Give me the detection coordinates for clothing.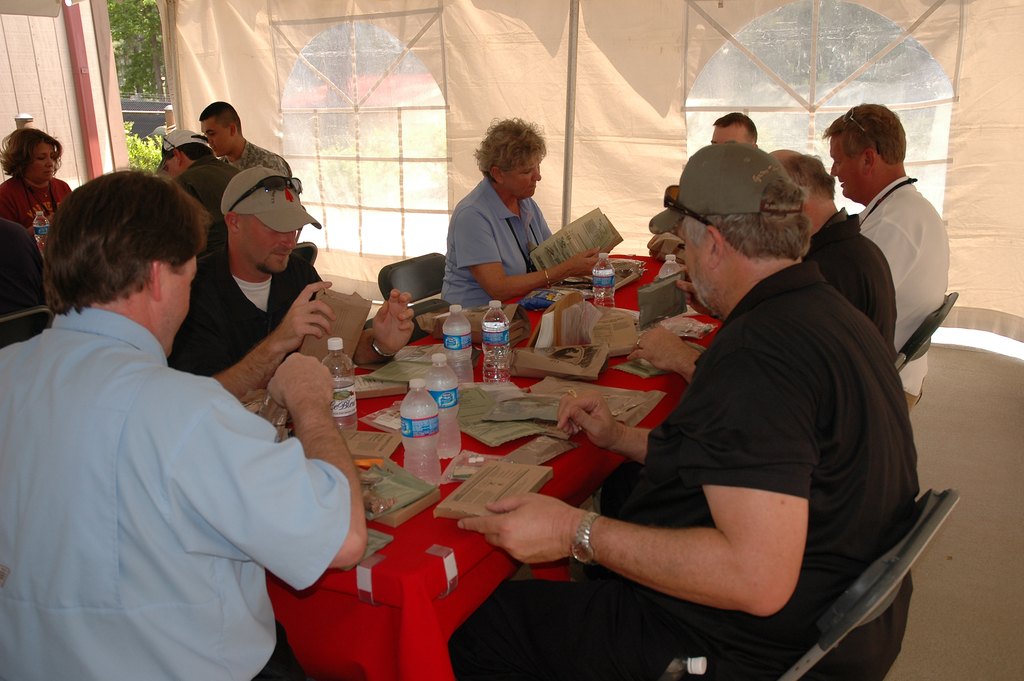
(x1=4, y1=174, x2=73, y2=249).
